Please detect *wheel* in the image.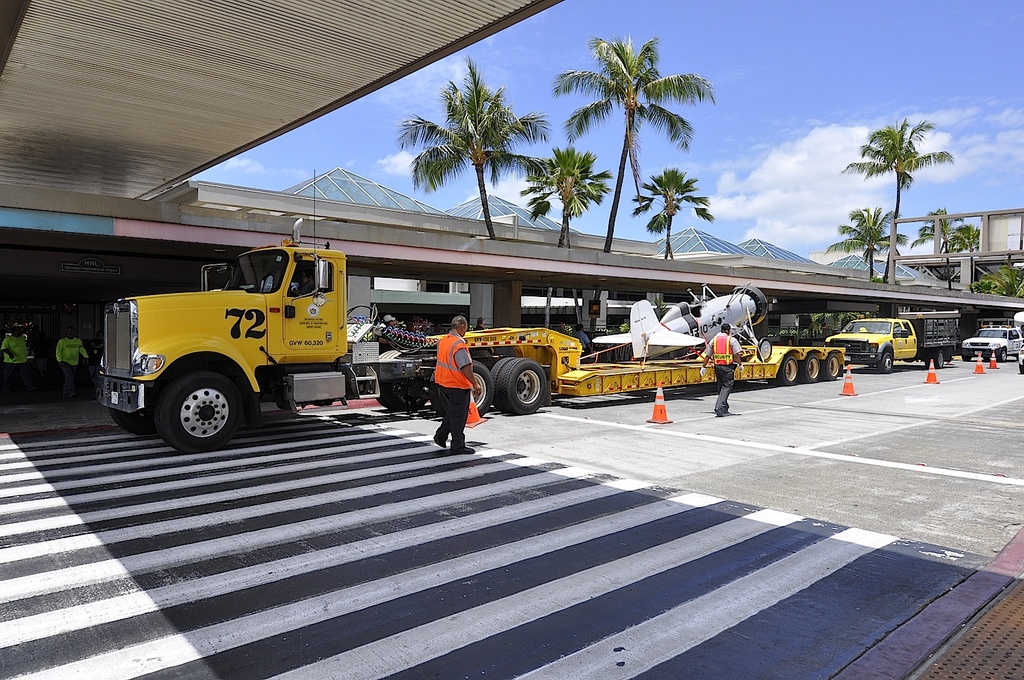
(x1=494, y1=353, x2=517, y2=411).
